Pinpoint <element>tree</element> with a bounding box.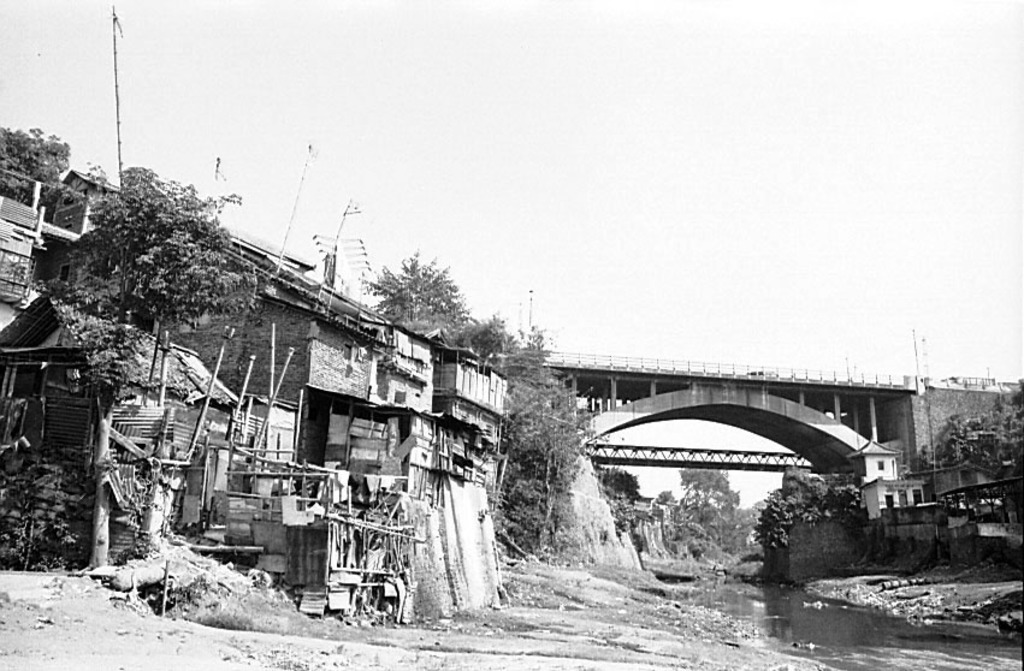
<box>362,253,462,342</box>.
